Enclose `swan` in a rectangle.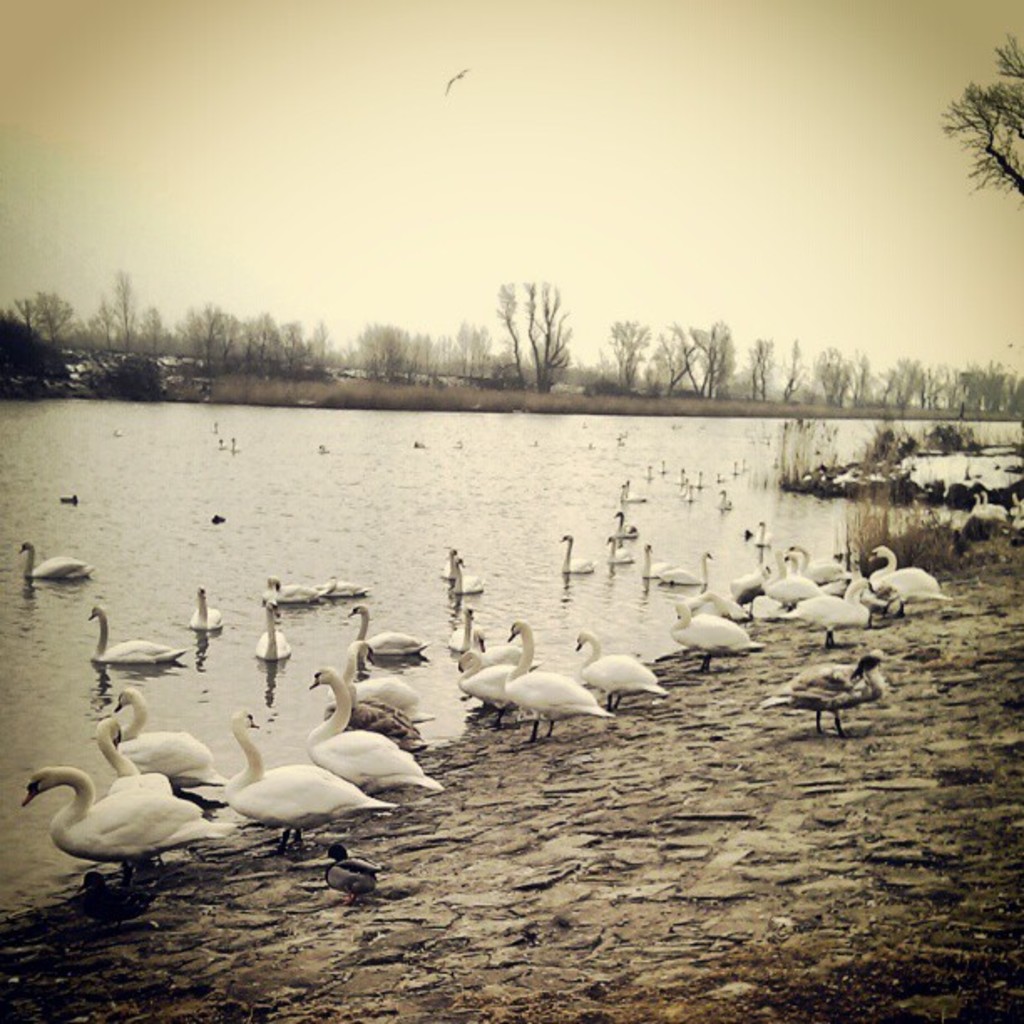
[x1=249, y1=591, x2=293, y2=664].
